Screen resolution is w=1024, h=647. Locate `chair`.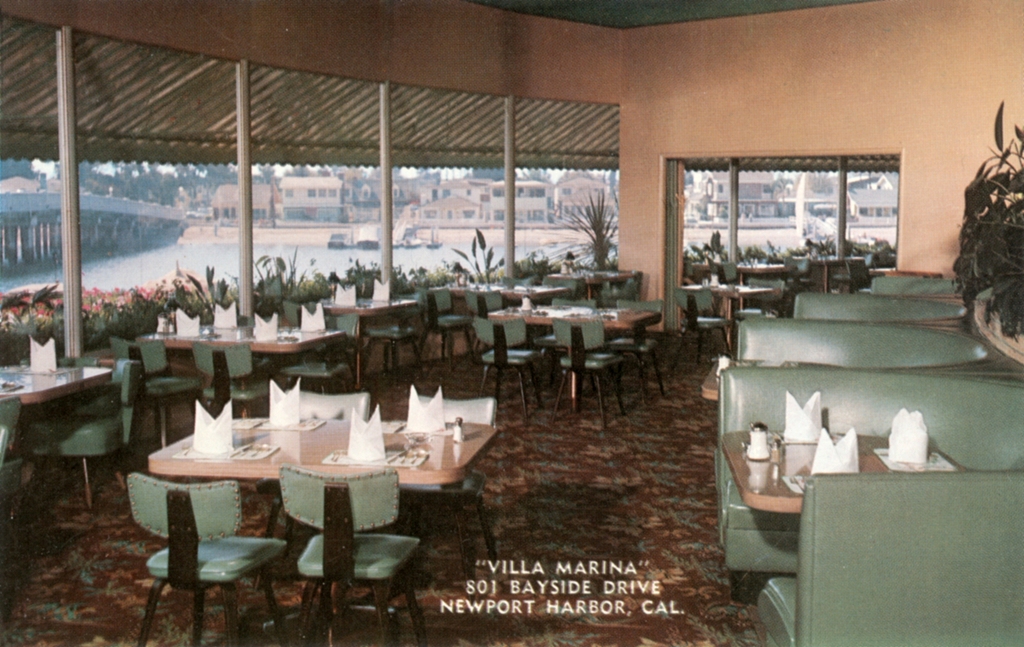
bbox=[120, 464, 291, 646].
